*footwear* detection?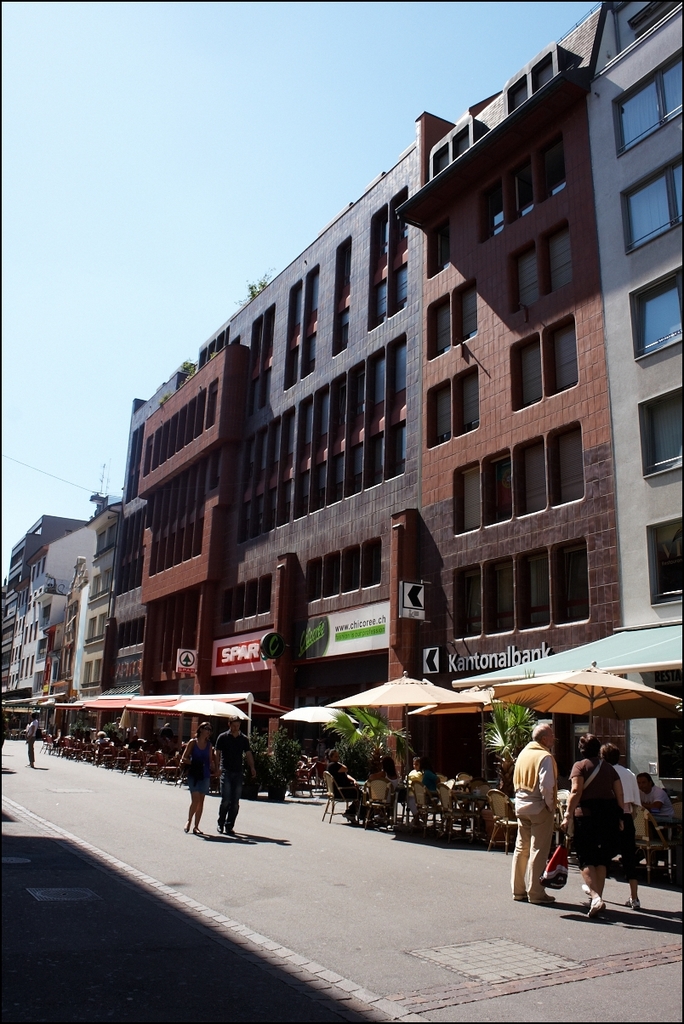
[585, 905, 608, 919]
